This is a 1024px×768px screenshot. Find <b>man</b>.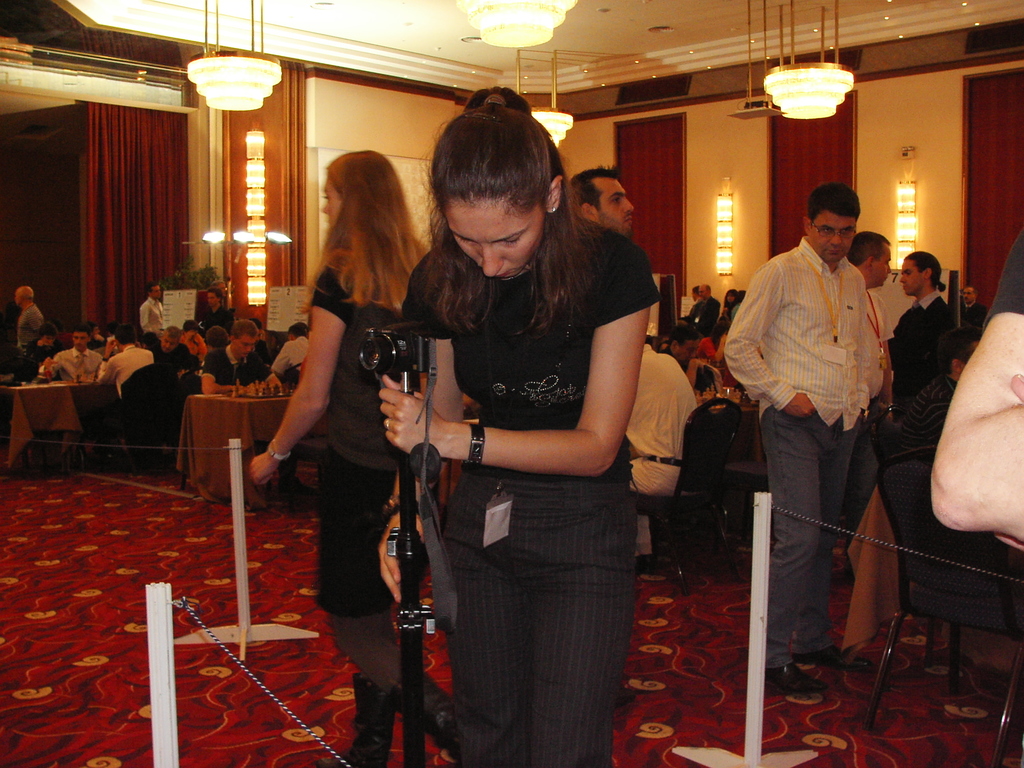
Bounding box: [x1=200, y1=285, x2=236, y2=323].
